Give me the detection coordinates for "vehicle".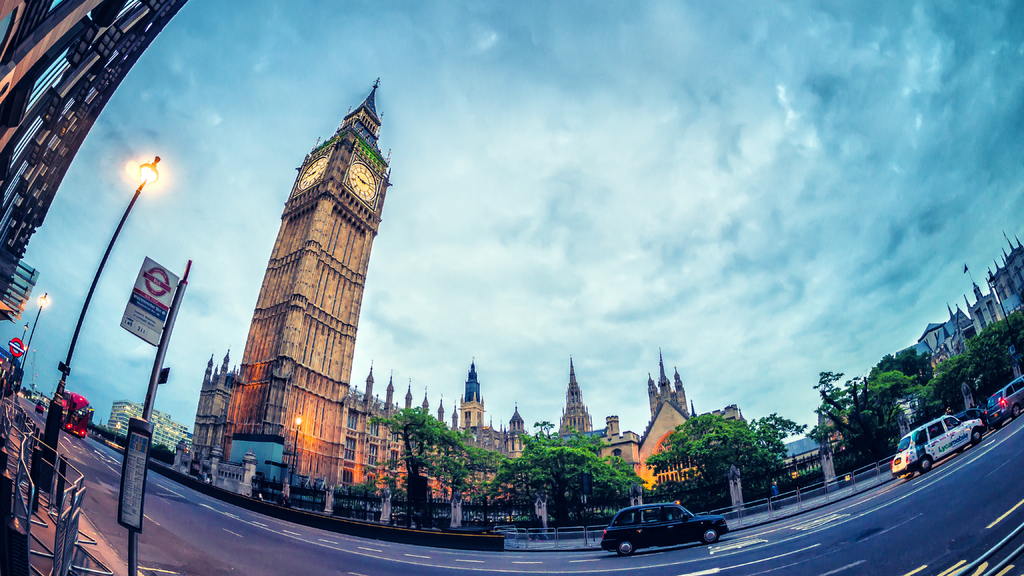
[890,419,991,477].
